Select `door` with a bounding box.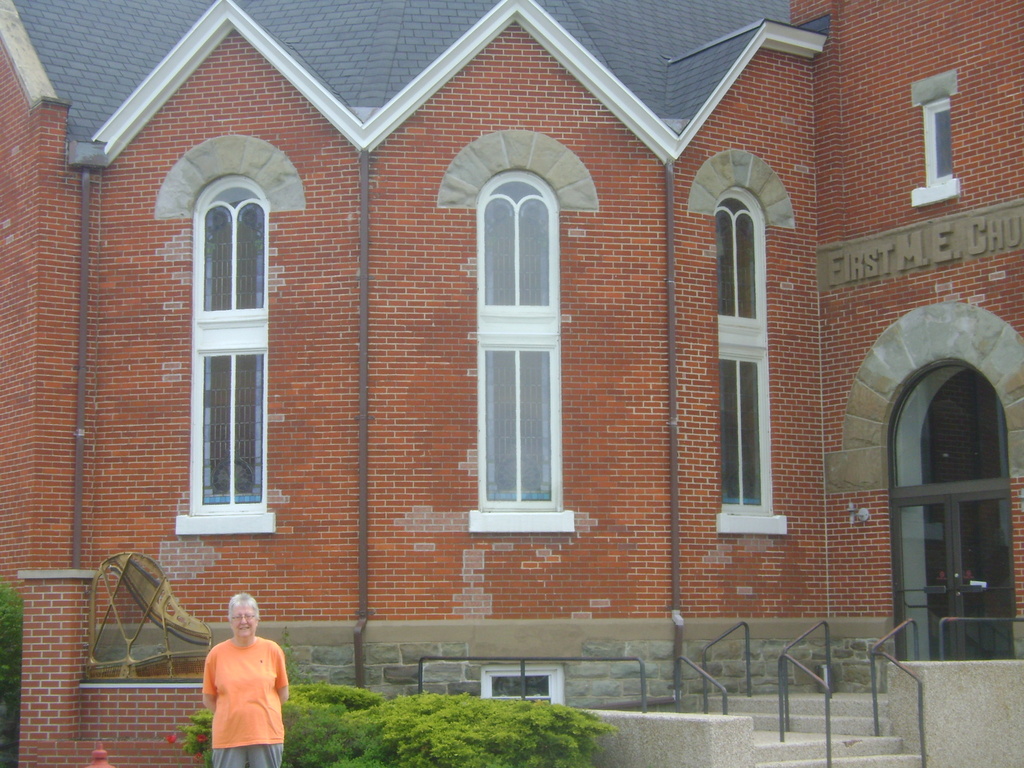
box=[890, 500, 957, 660].
